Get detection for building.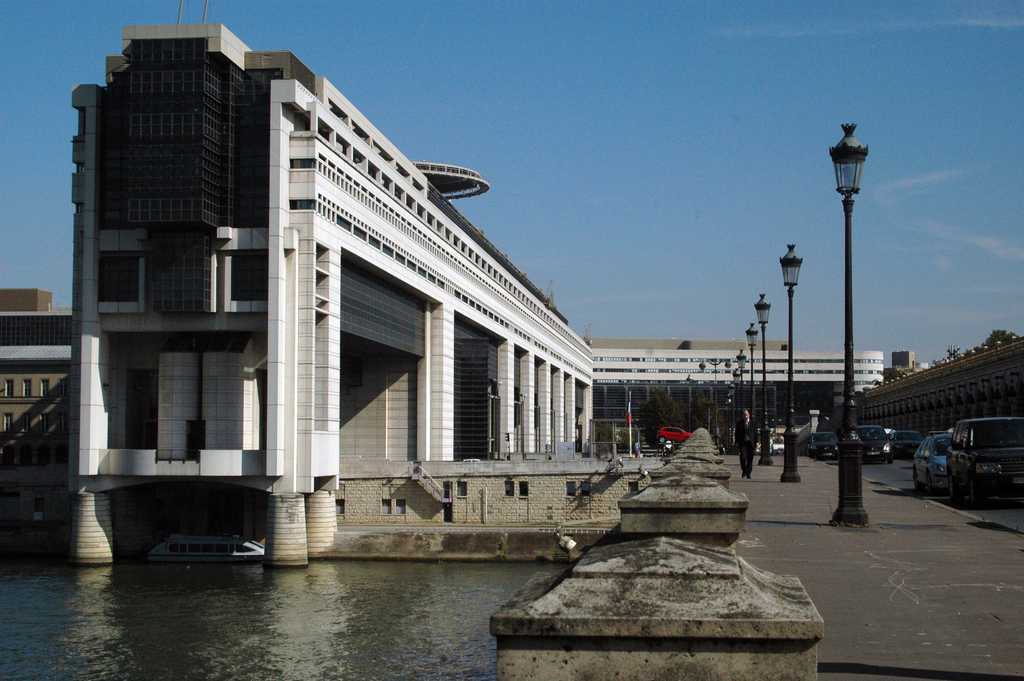
Detection: l=856, t=335, r=1023, b=450.
